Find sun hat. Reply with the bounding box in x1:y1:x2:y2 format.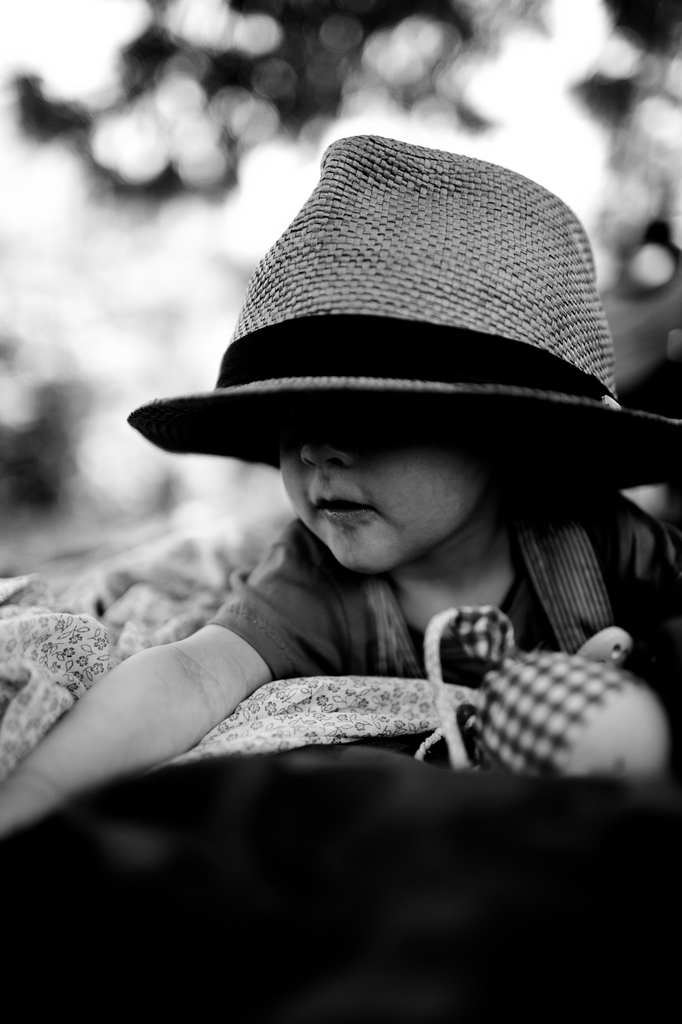
122:132:681:505.
